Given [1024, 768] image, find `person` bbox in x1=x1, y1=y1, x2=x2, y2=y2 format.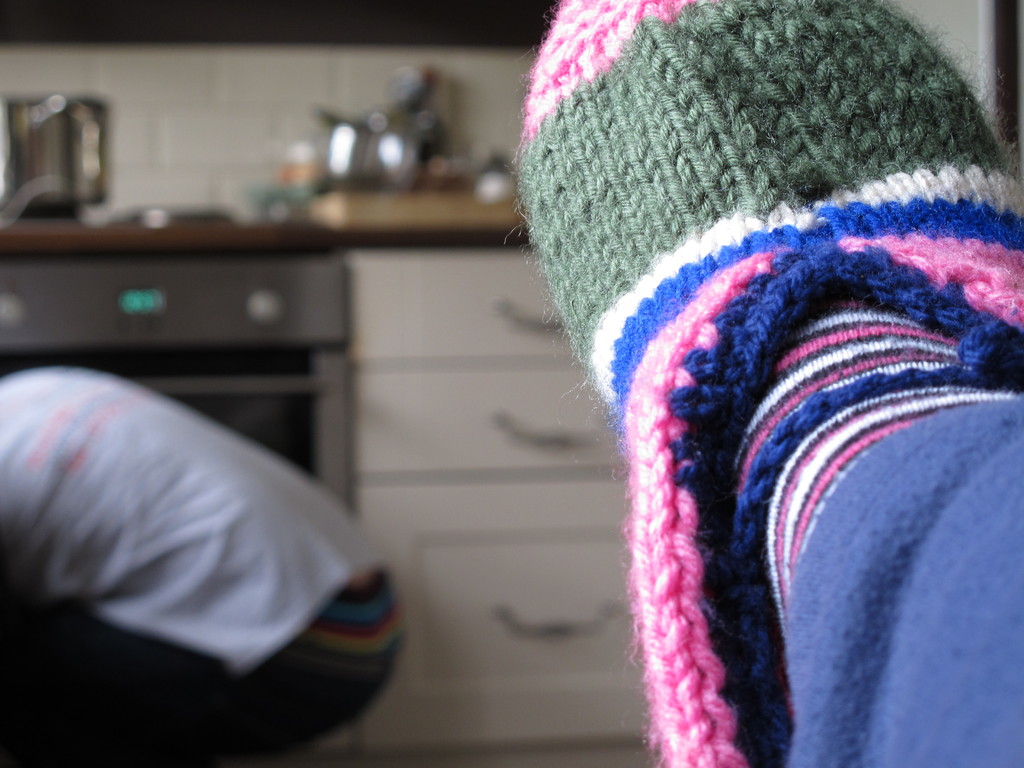
x1=0, y1=360, x2=399, y2=767.
